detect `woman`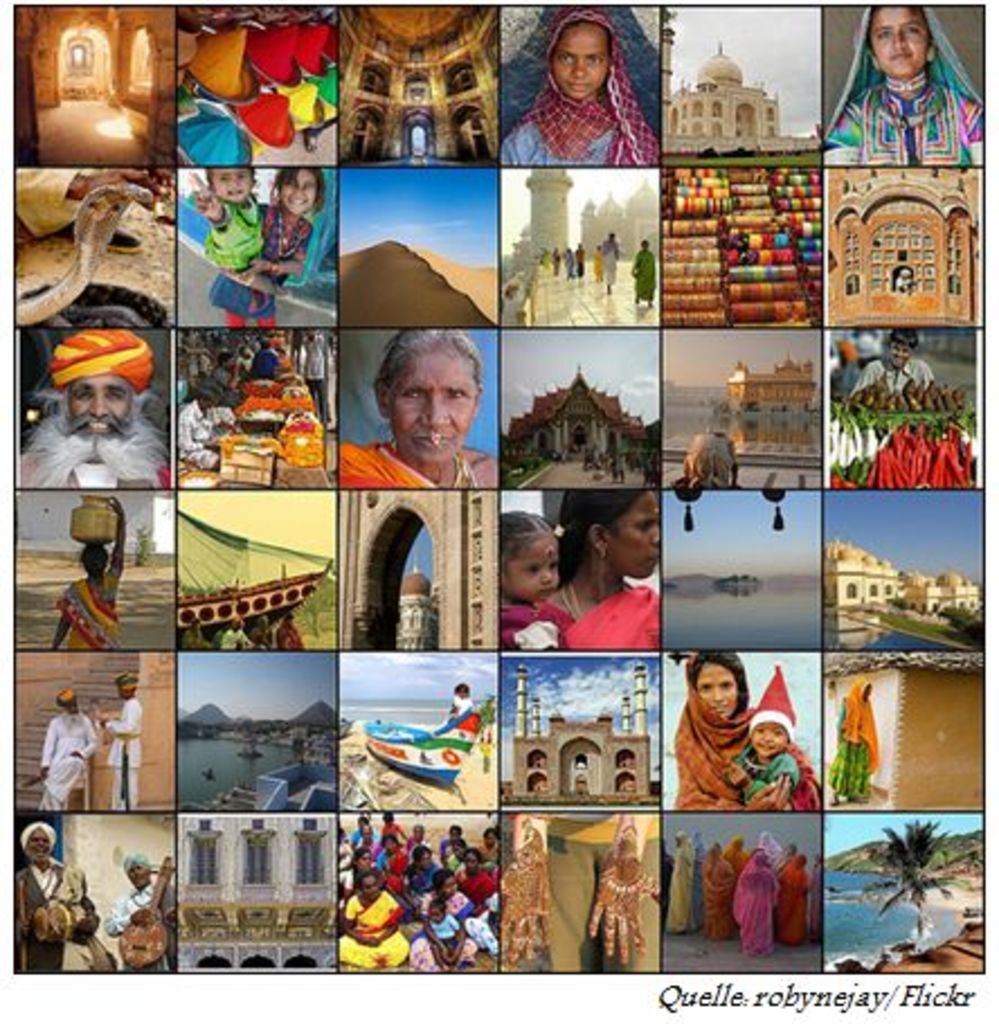
box=[544, 488, 664, 653]
